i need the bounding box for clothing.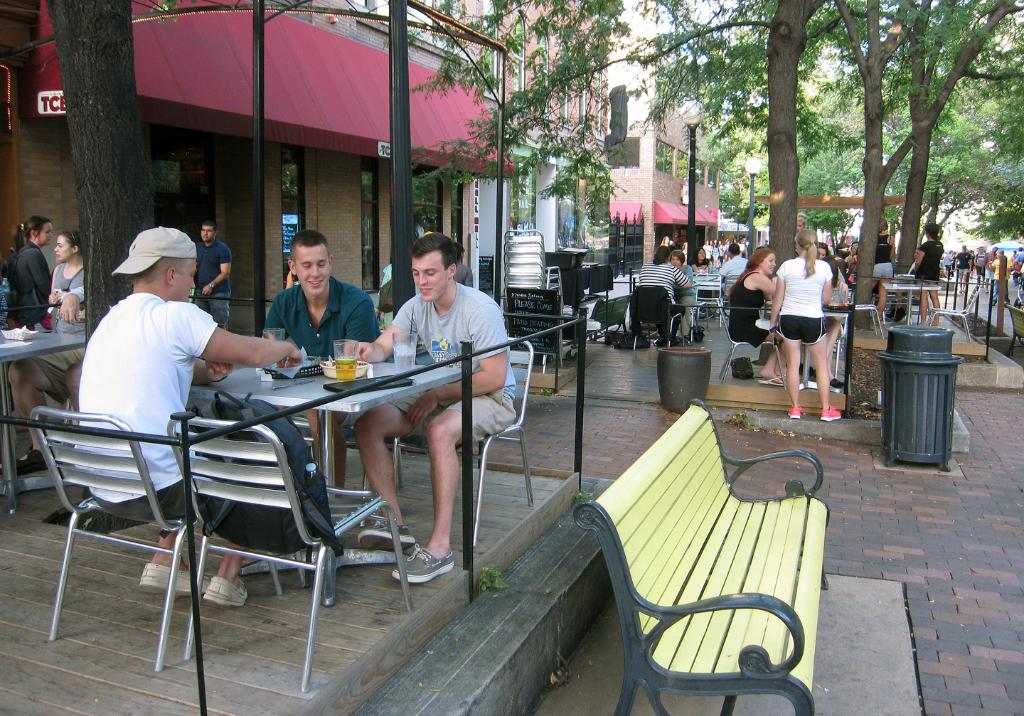
Here it is: {"x1": 722, "y1": 267, "x2": 768, "y2": 351}.
